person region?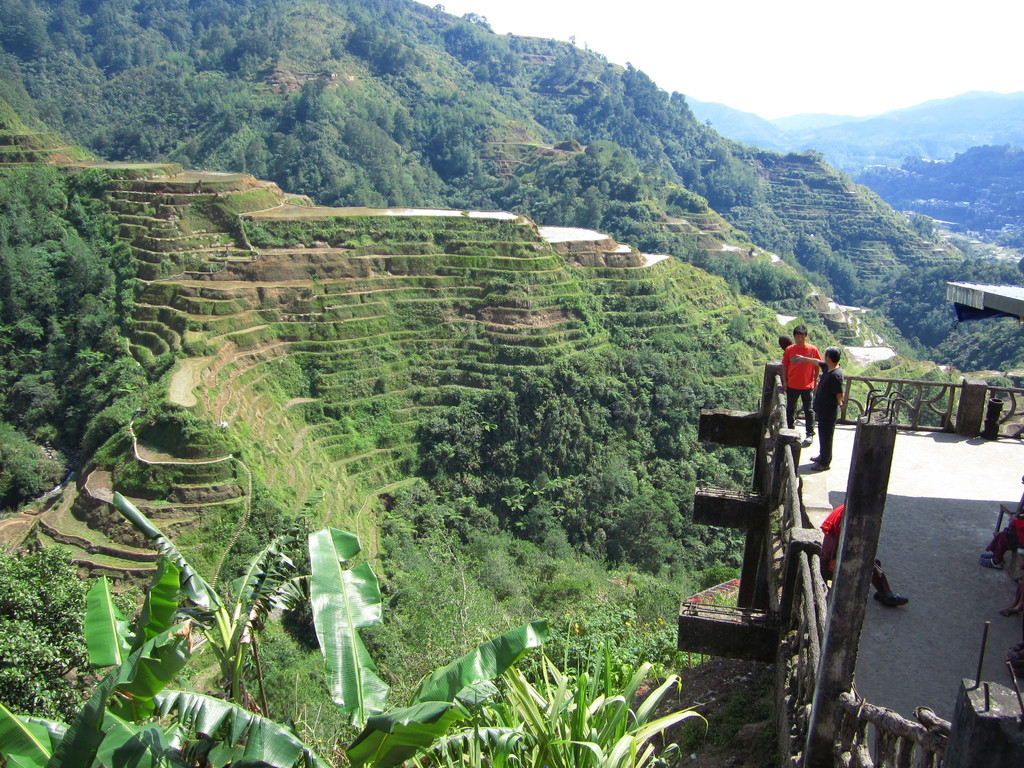
detection(776, 327, 816, 436)
